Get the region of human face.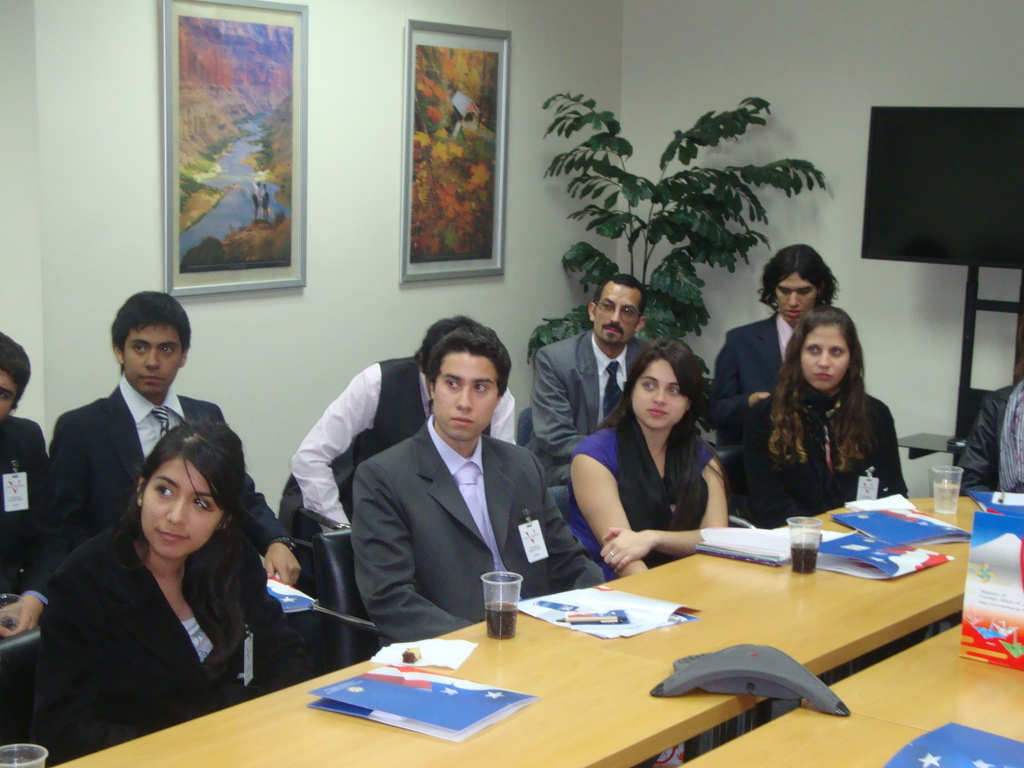
select_region(0, 367, 18, 426).
